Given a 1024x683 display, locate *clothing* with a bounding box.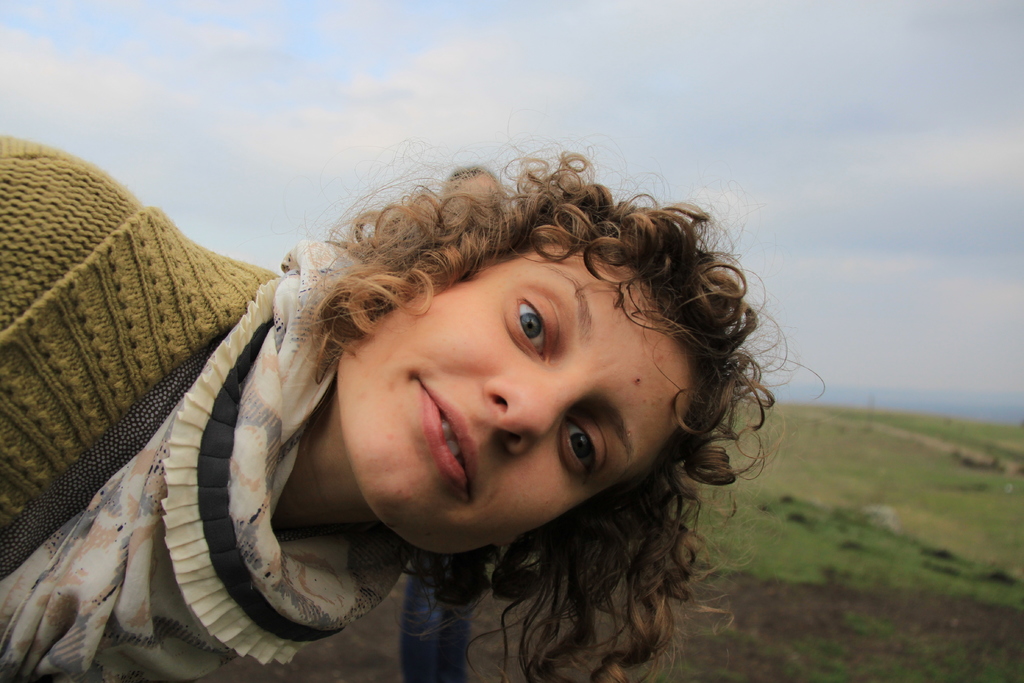
Located: 26,145,365,682.
